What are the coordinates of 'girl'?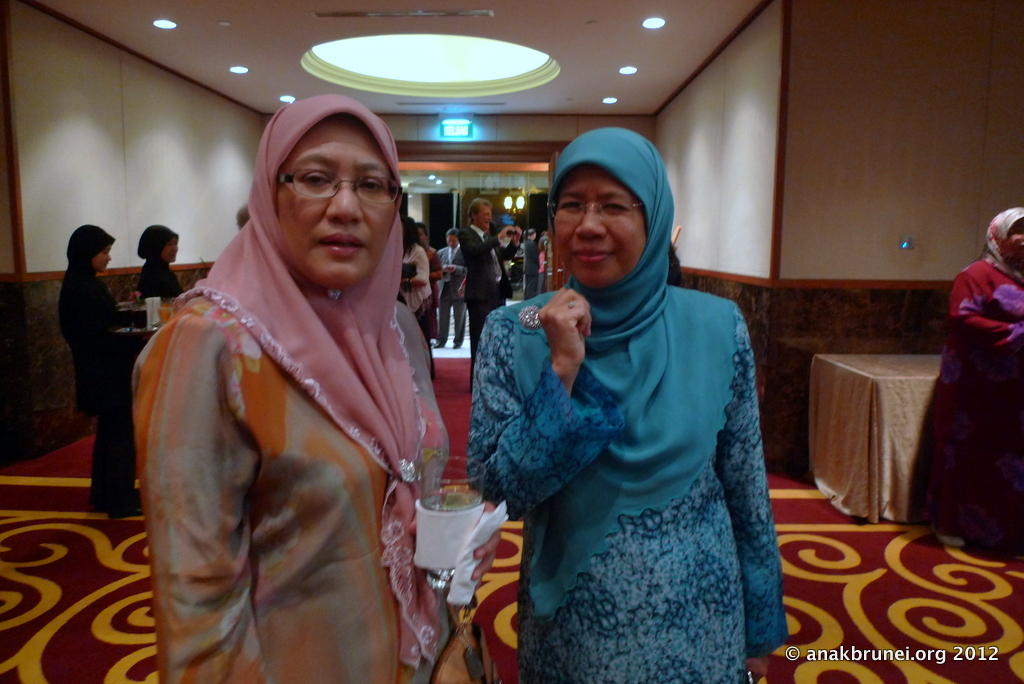
locate(51, 226, 143, 519).
